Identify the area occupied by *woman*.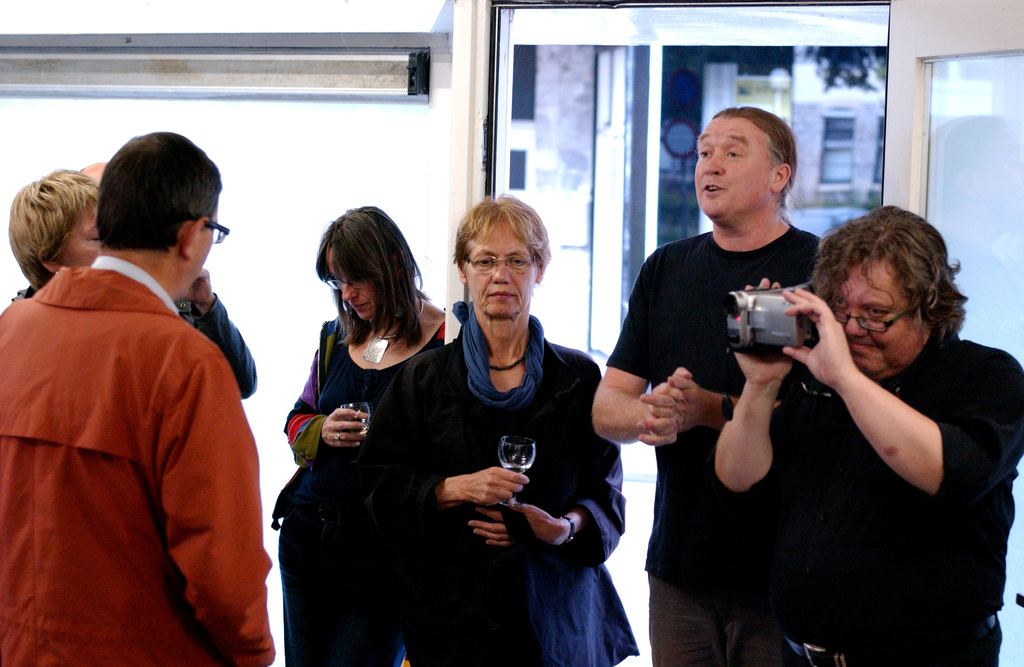
Area: {"x1": 367, "y1": 191, "x2": 631, "y2": 666}.
